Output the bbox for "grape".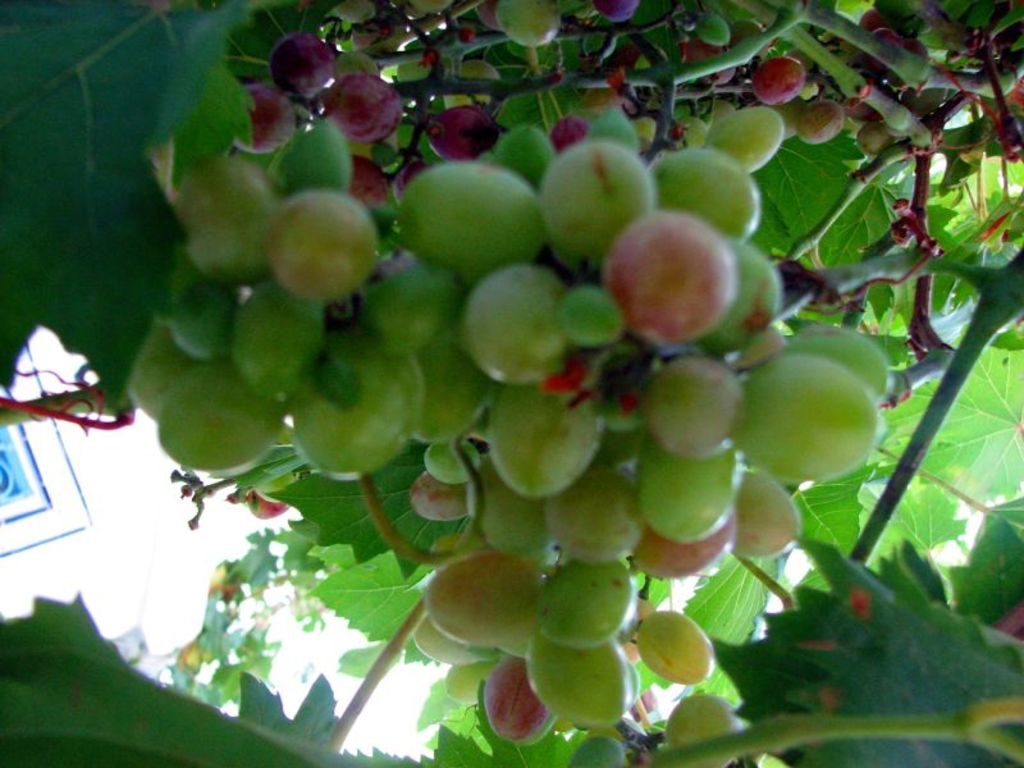
[x1=666, y1=692, x2=732, y2=767].
